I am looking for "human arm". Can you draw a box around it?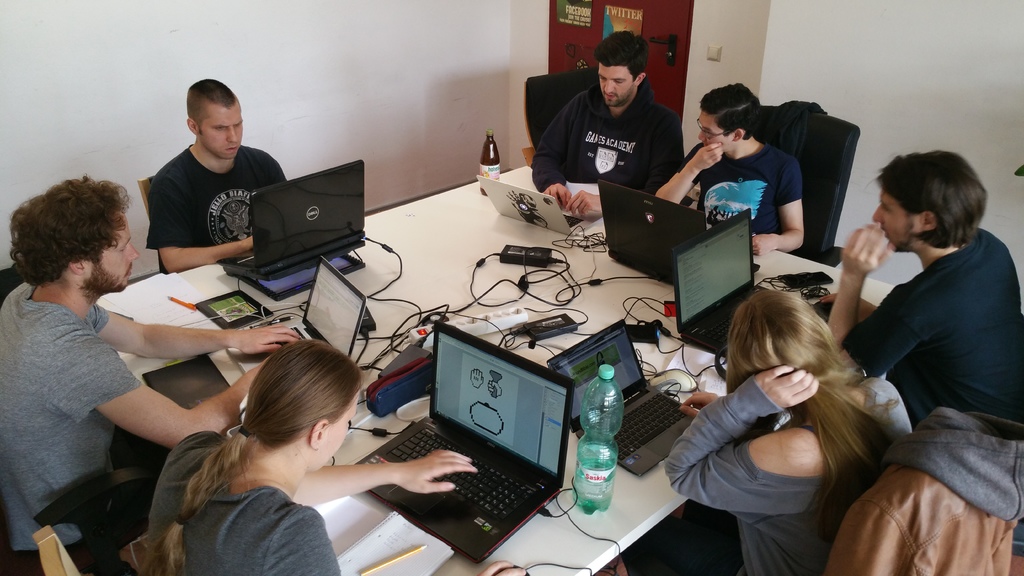
Sure, the bounding box is region(271, 156, 294, 191).
